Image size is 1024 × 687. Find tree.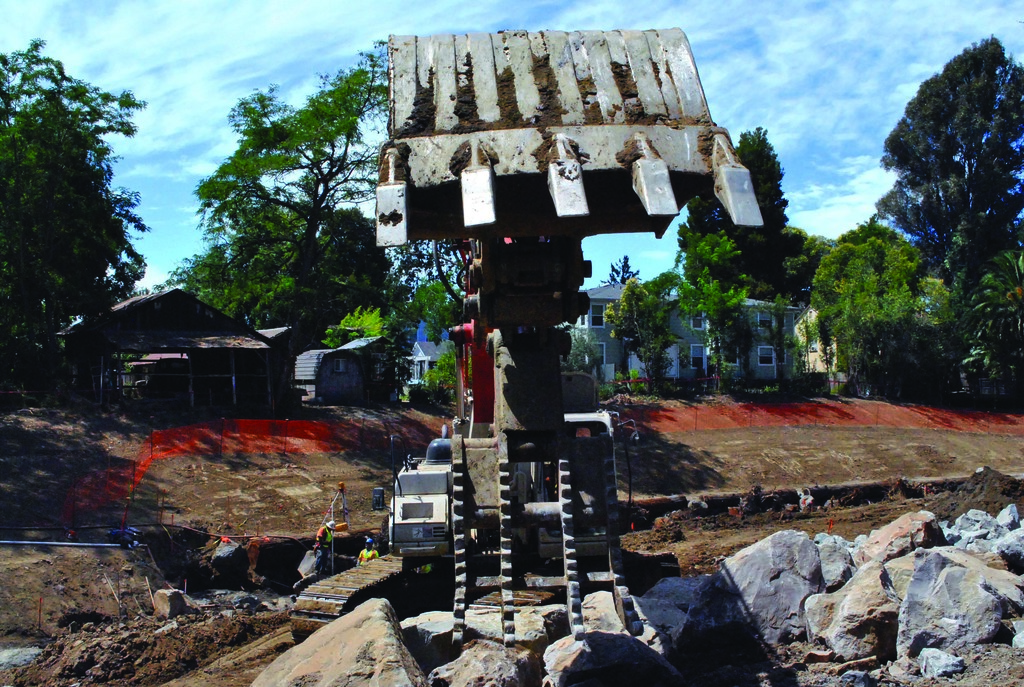
[left=787, top=228, right=845, bottom=314].
